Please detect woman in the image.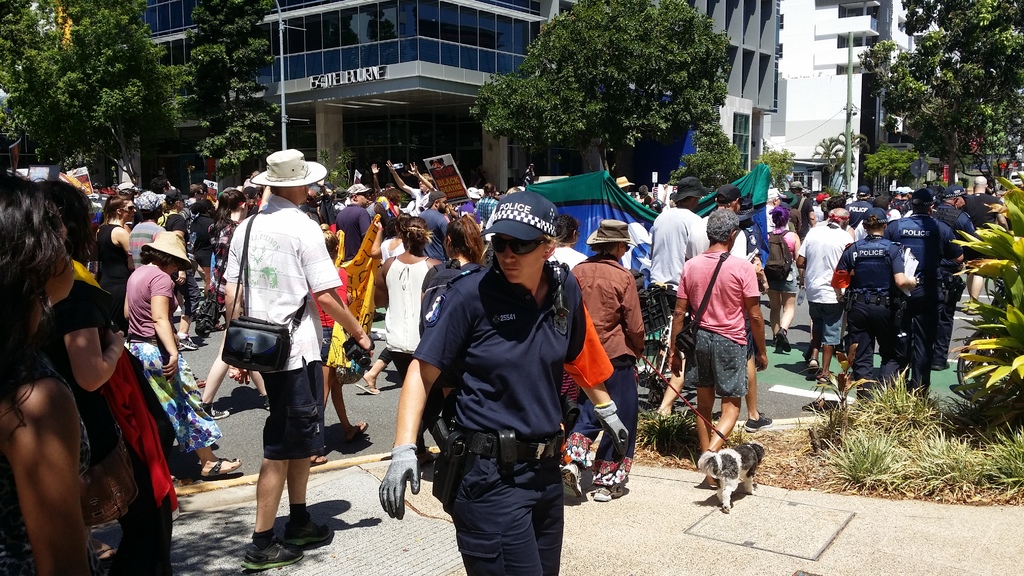
box(2, 161, 141, 575).
